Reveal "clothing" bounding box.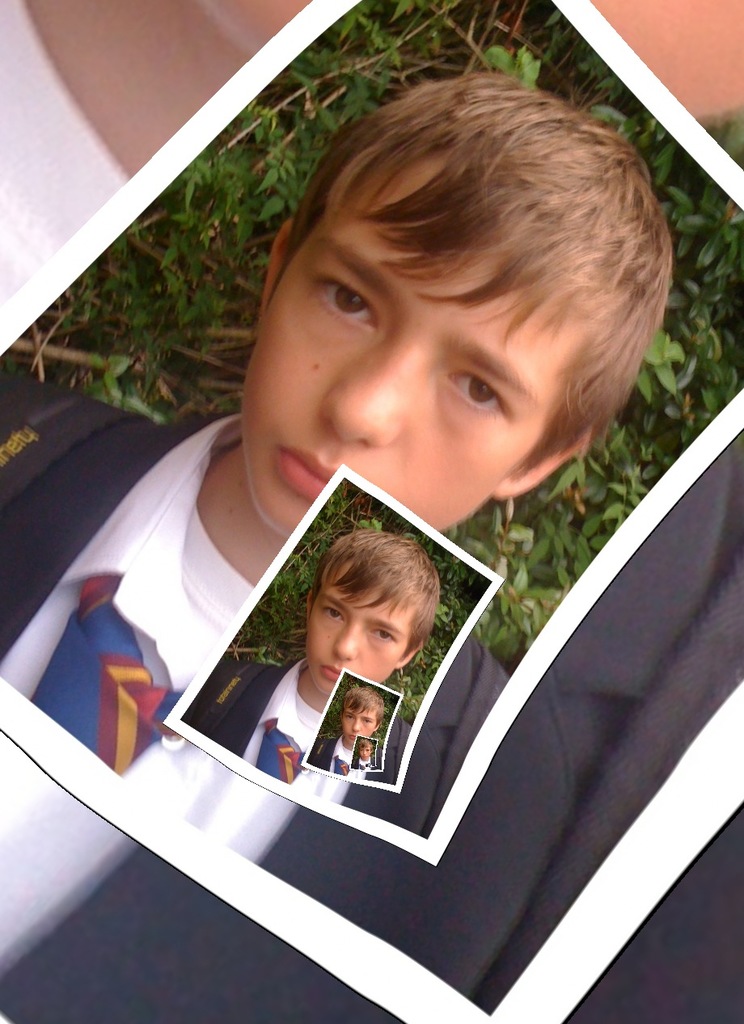
Revealed: [0,417,581,997].
